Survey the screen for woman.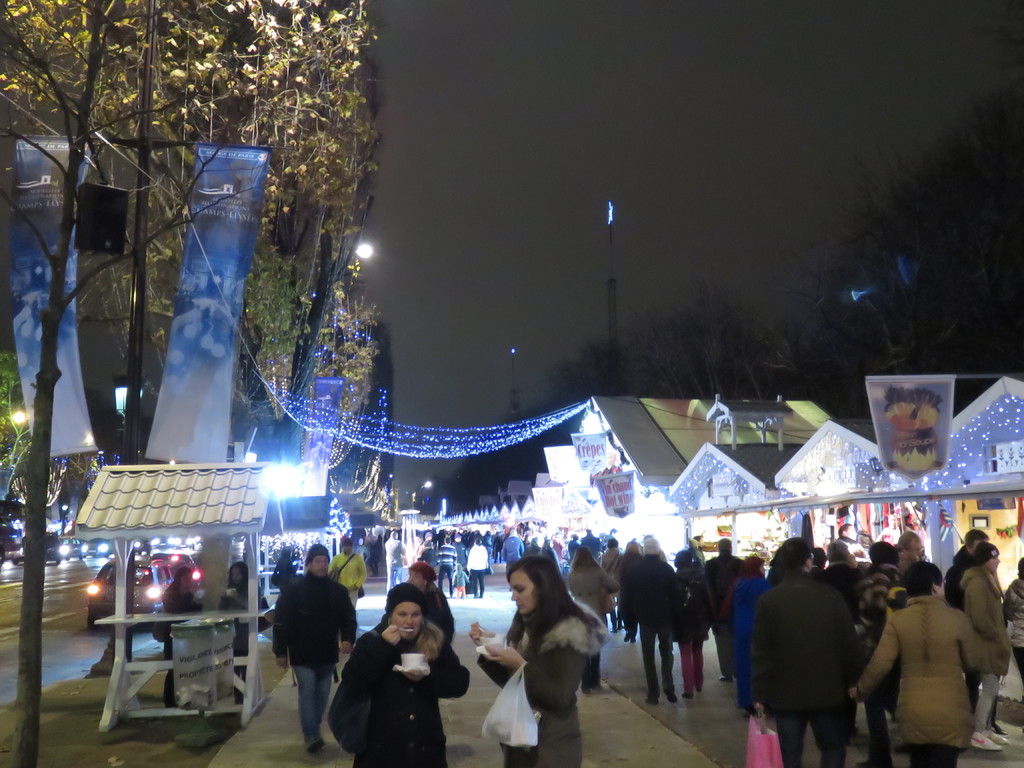
Survey found: [left=564, top=545, right=621, bottom=694].
